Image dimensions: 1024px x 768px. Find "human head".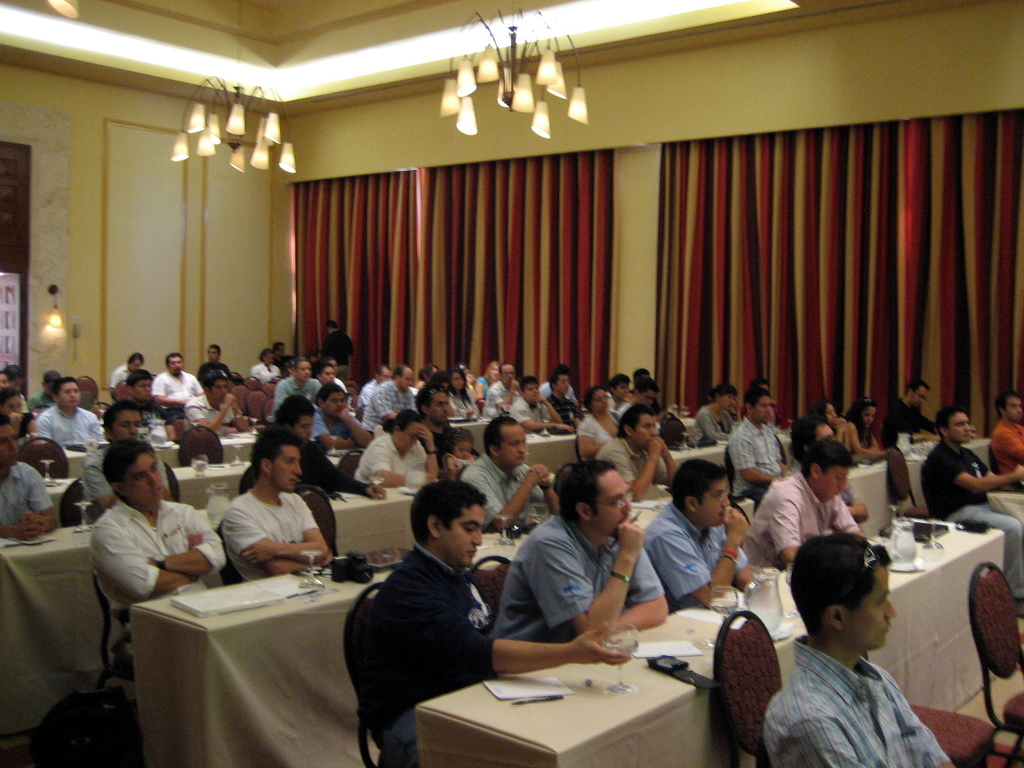
[847, 395, 876, 432].
